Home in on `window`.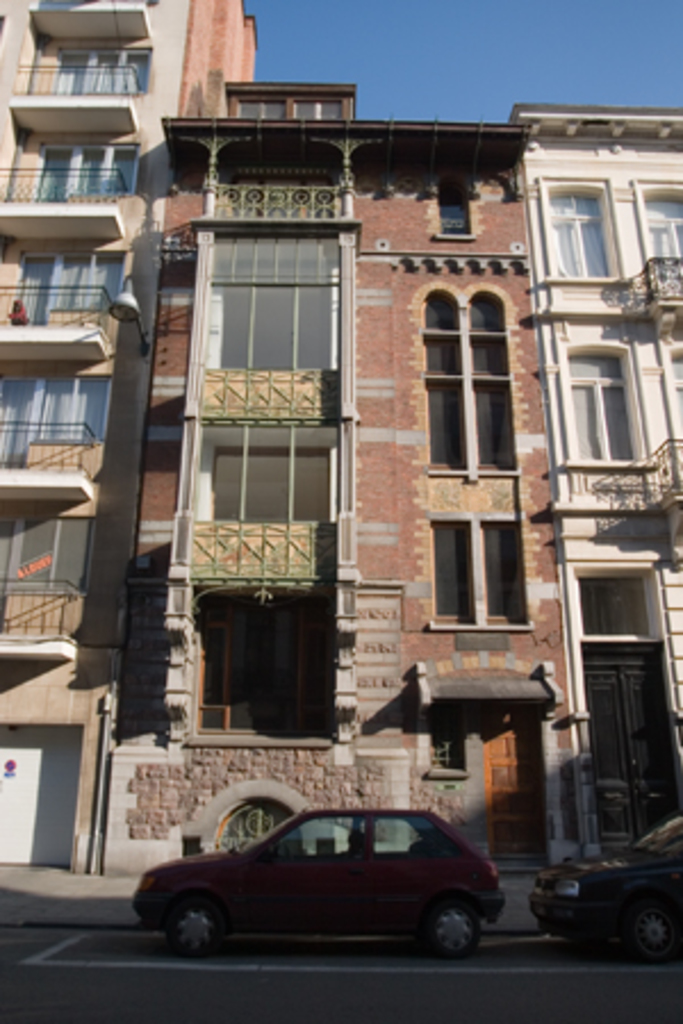
Homed in at <bbox>0, 371, 109, 469</bbox>.
